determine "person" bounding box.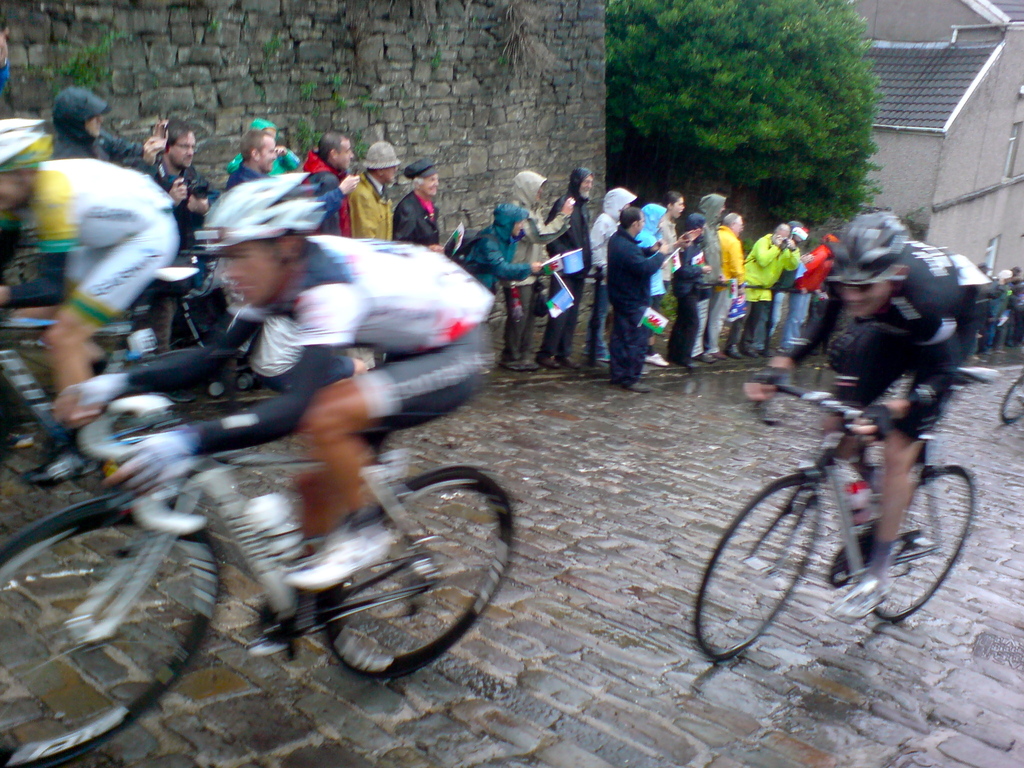
Determined: region(725, 213, 820, 353).
